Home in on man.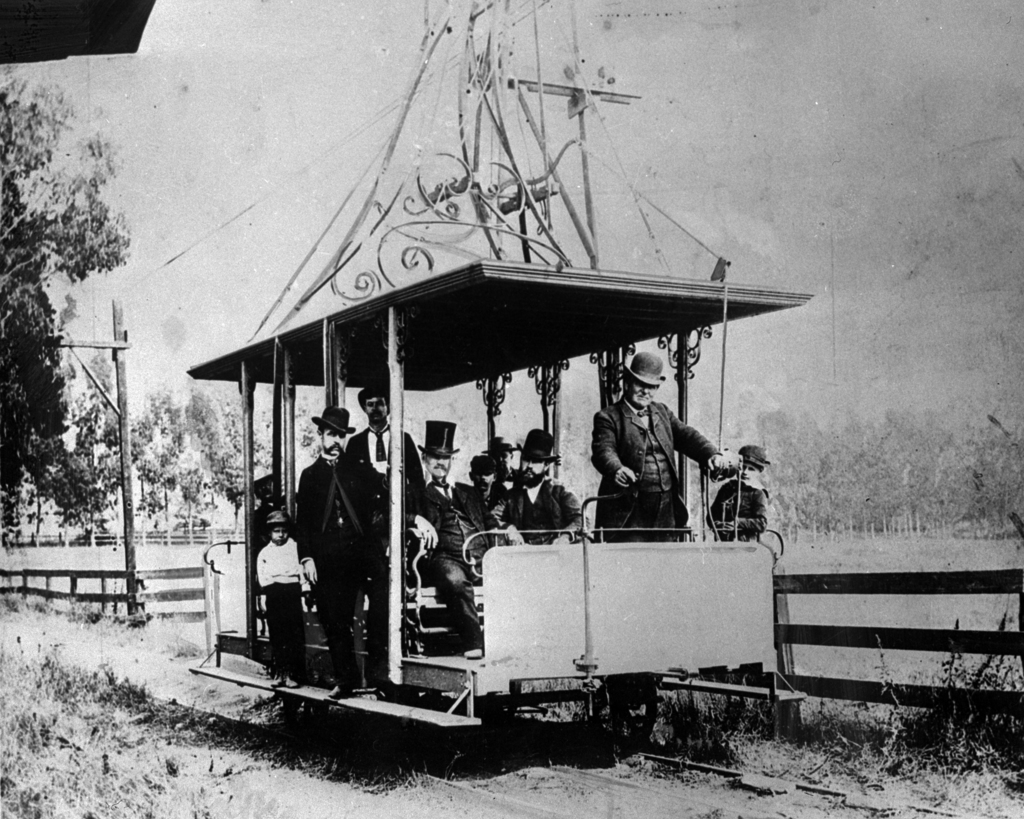
Homed in at region(346, 386, 430, 505).
